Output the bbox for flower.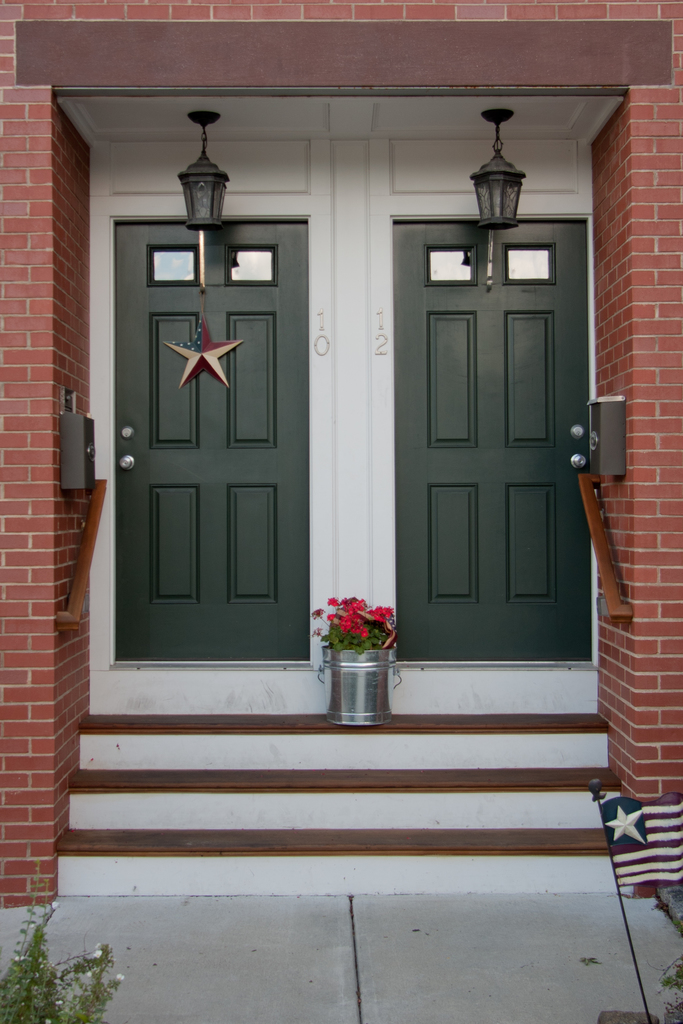
left=308, top=625, right=322, bottom=637.
